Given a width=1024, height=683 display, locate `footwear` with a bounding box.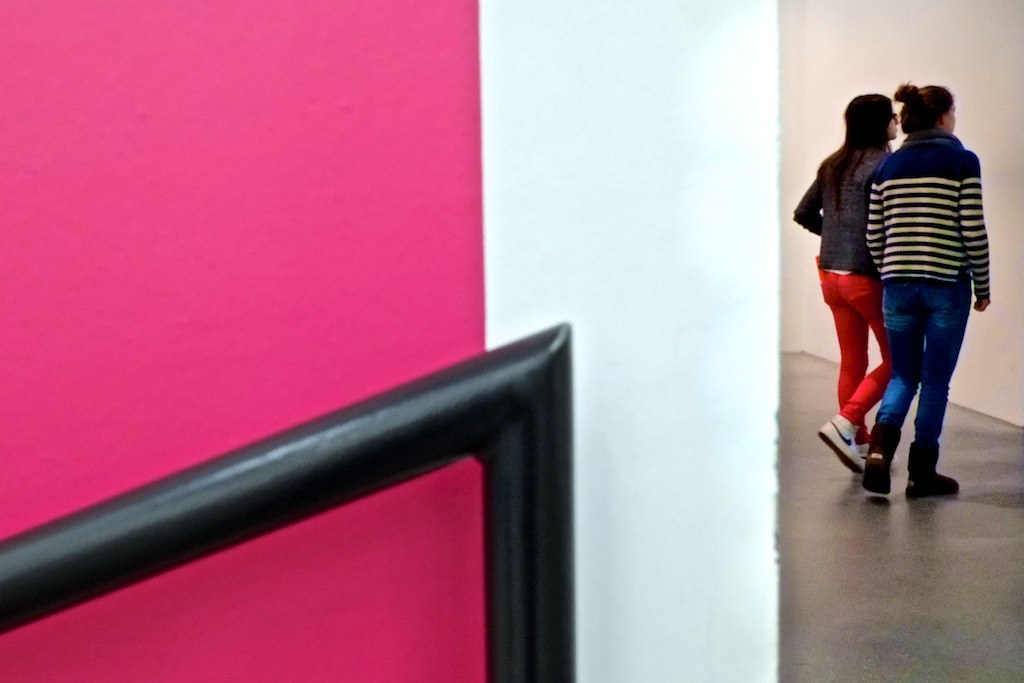
Located: <bbox>857, 421, 876, 463</bbox>.
